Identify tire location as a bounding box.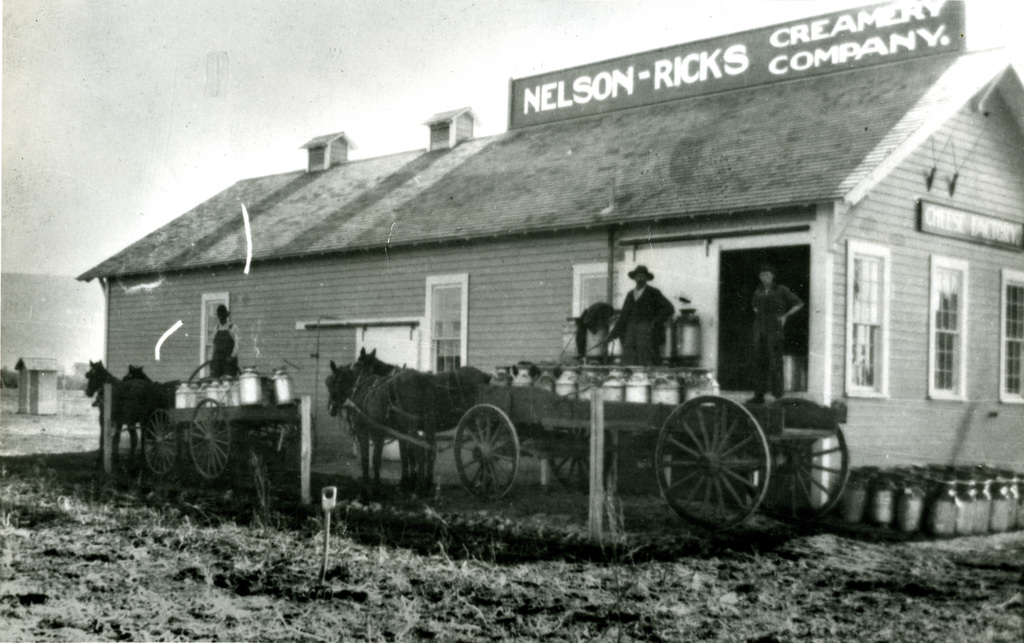
187,395,234,476.
